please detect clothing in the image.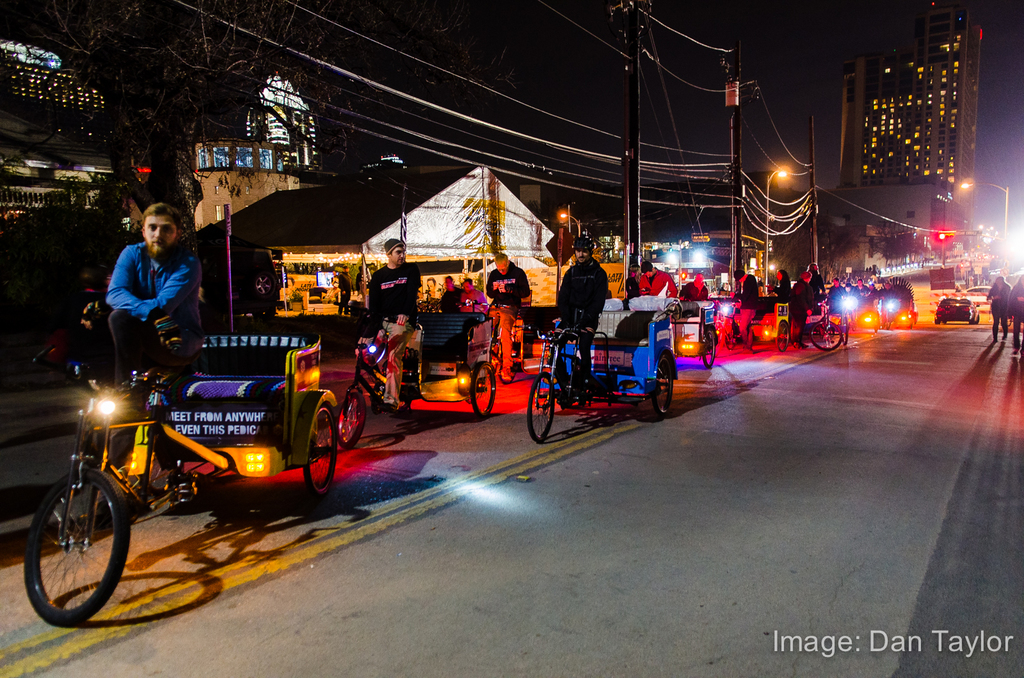
(1011, 281, 1023, 343).
